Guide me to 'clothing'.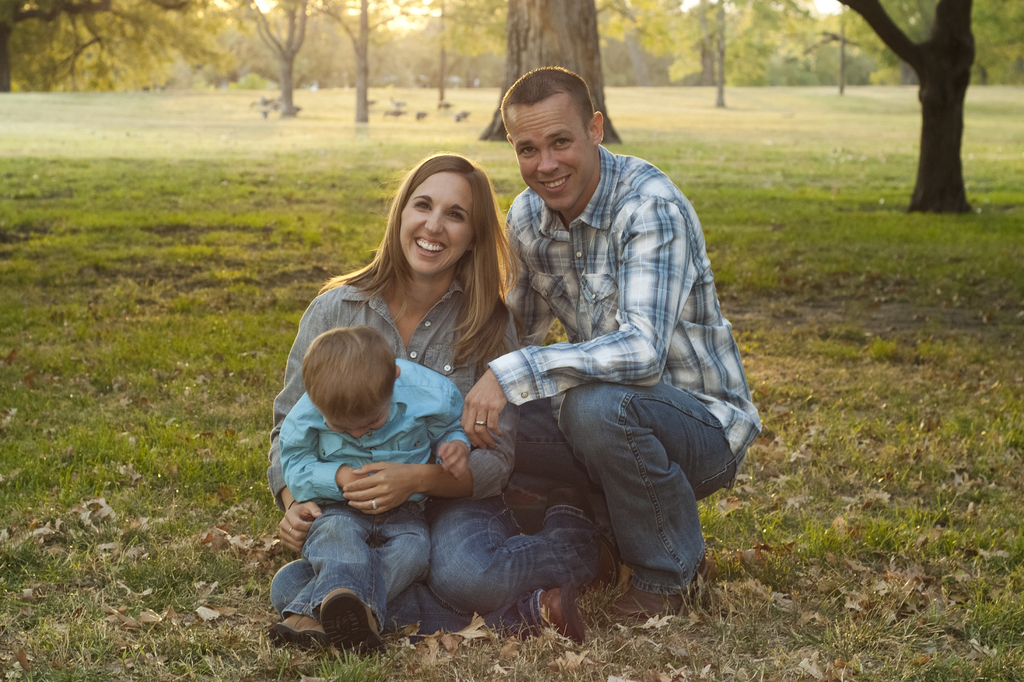
Guidance: [x1=279, y1=349, x2=471, y2=610].
